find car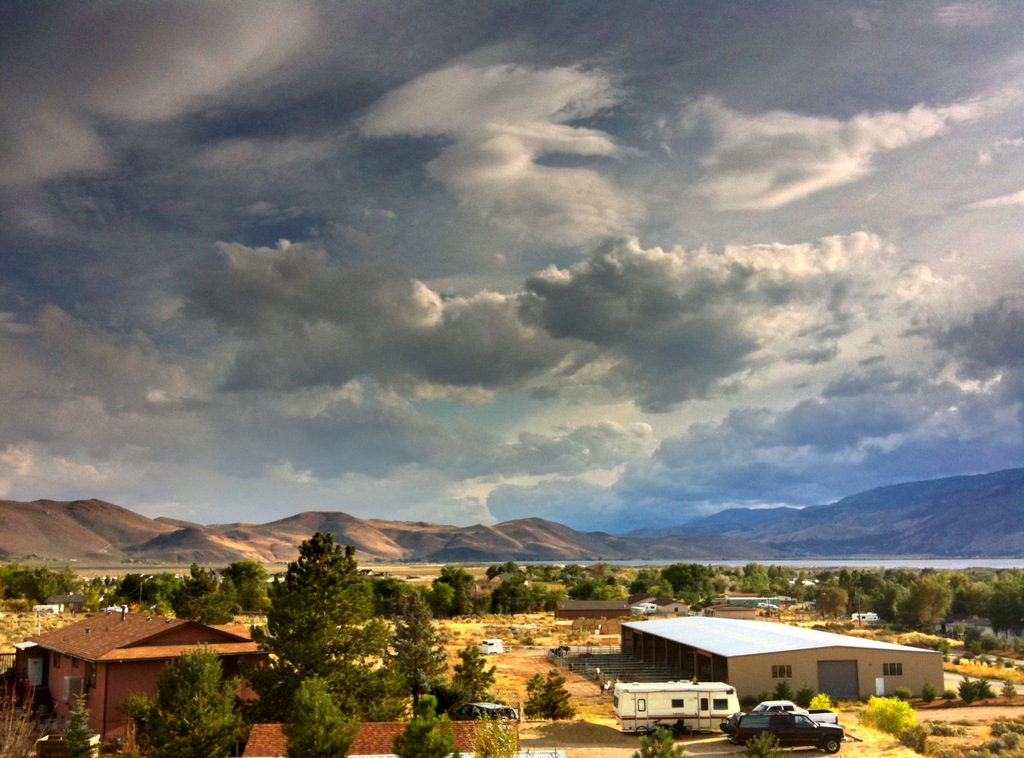
[454, 702, 521, 722]
